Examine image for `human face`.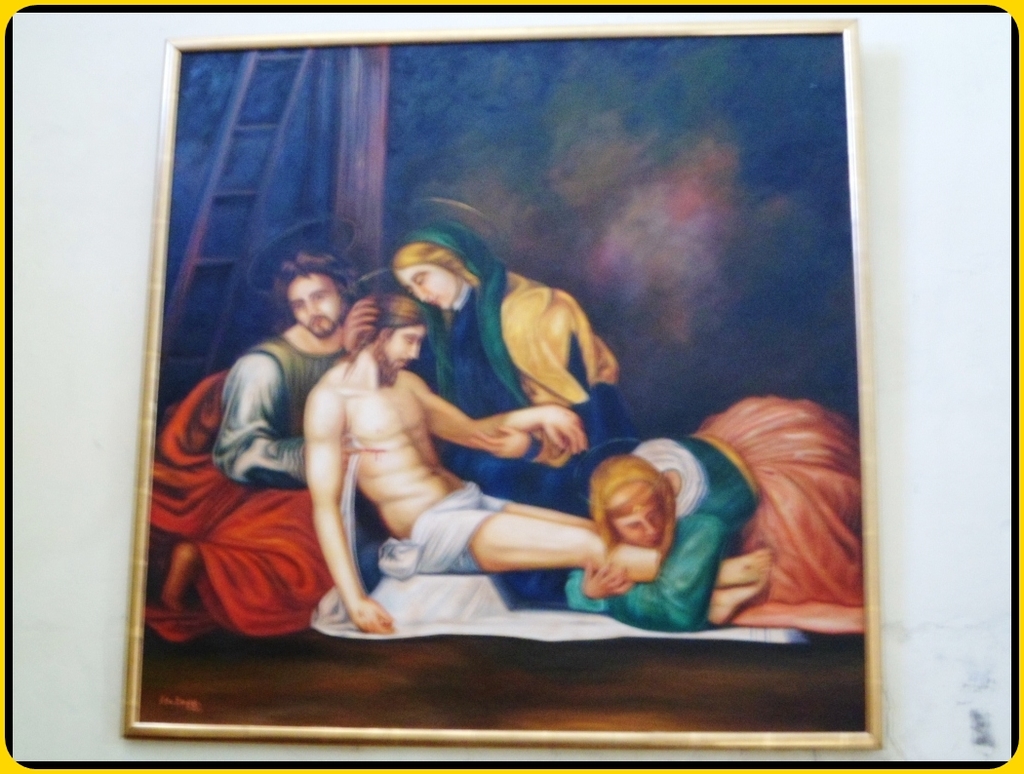
Examination result: x1=287, y1=277, x2=344, y2=334.
